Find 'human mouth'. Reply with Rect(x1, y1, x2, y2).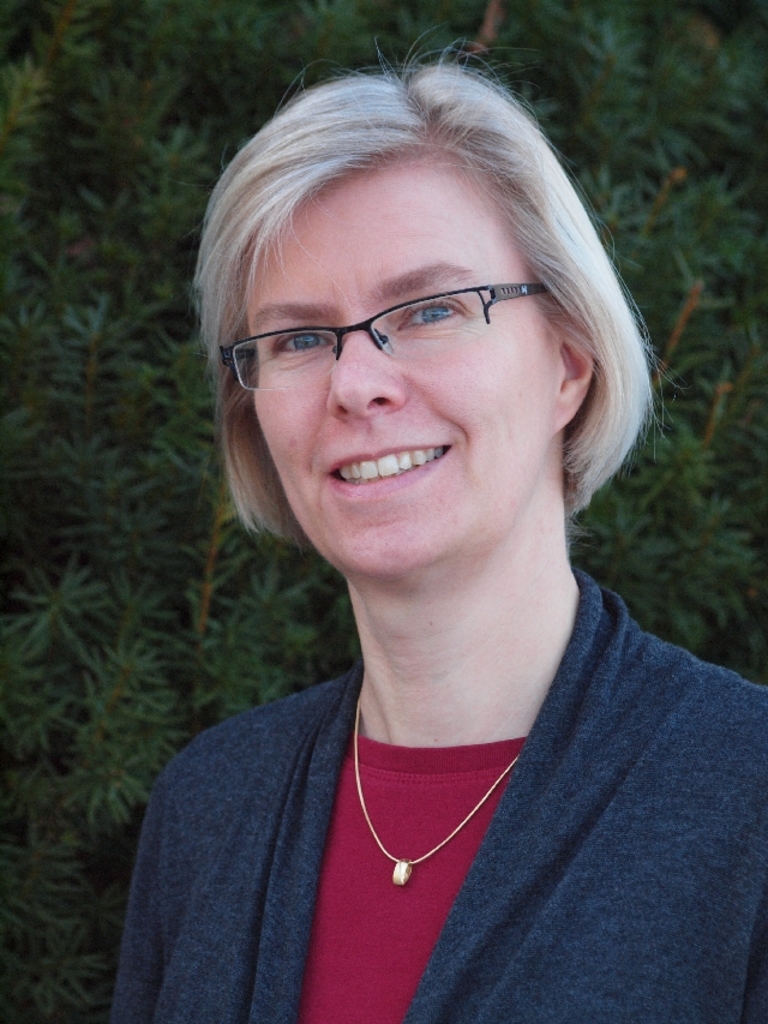
Rect(319, 432, 458, 510).
